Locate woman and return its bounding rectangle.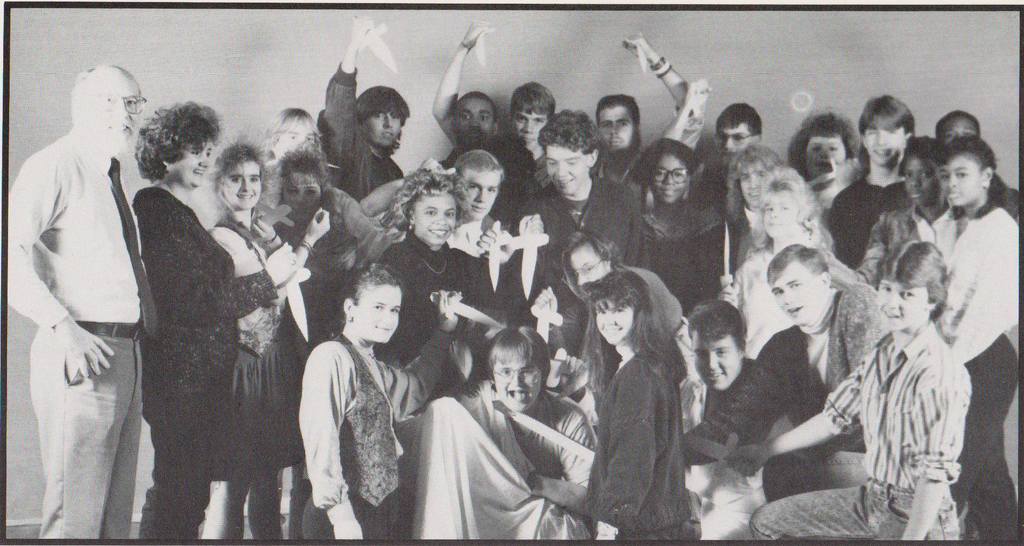
{"x1": 300, "y1": 257, "x2": 458, "y2": 540}.
